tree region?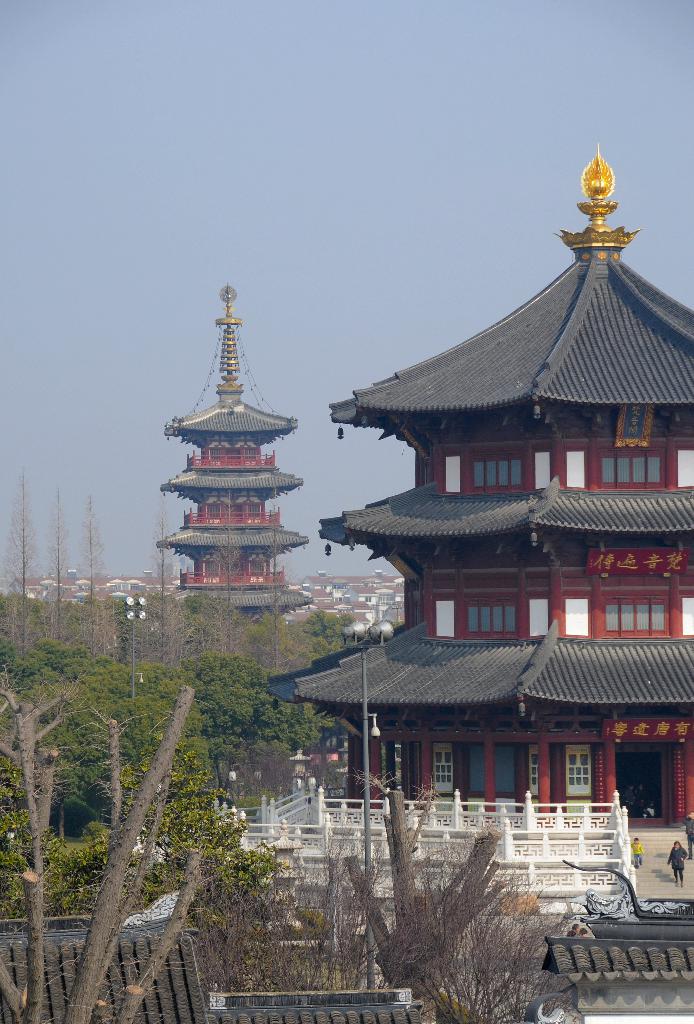
0 607 202 806
